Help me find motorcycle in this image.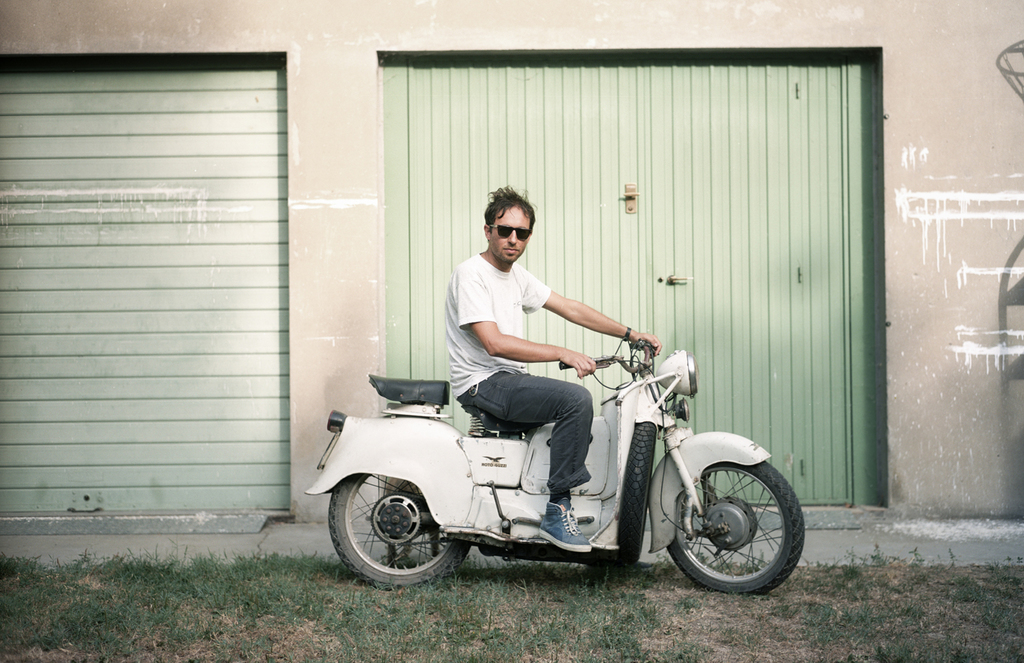
Found it: 337 333 796 606.
